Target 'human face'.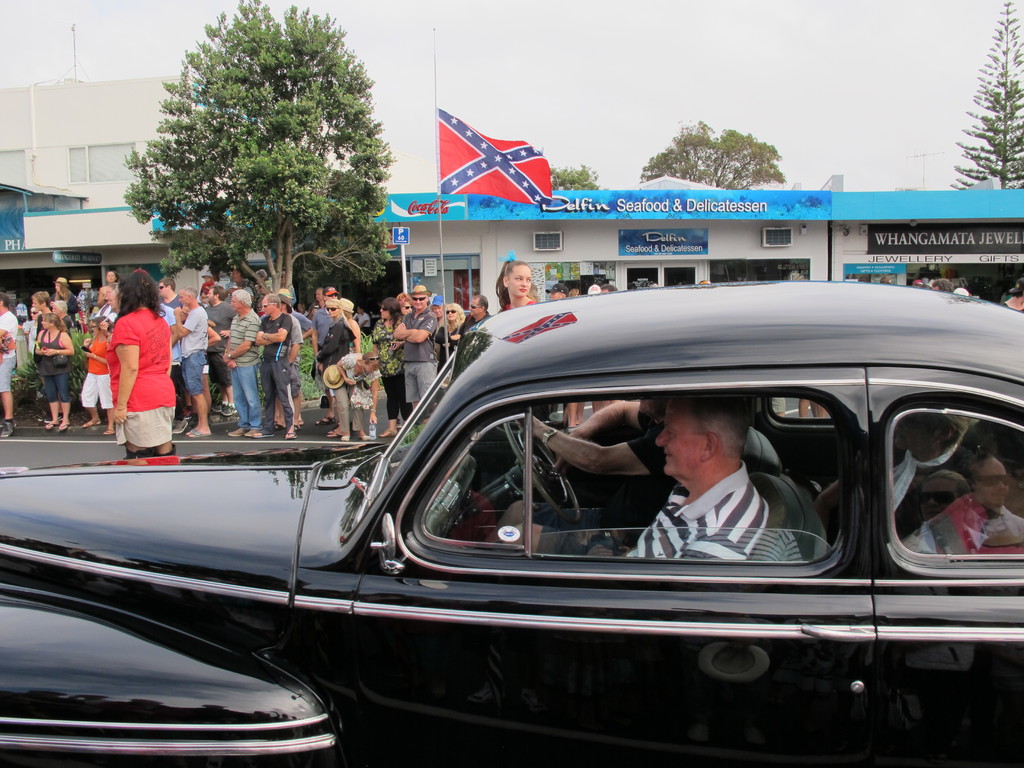
Target region: 229,296,239,312.
